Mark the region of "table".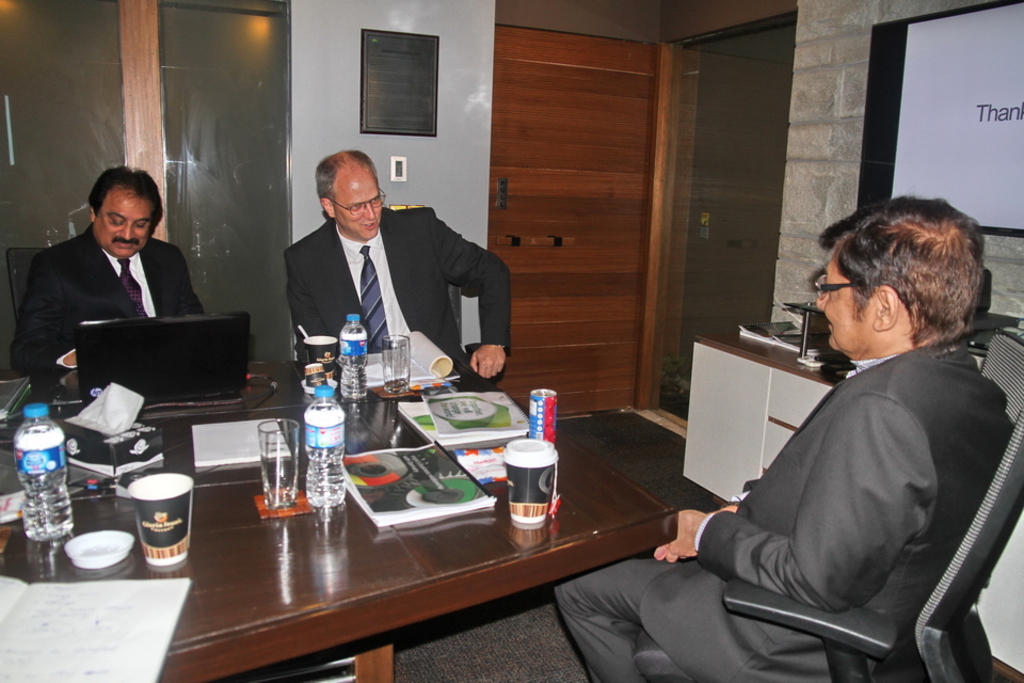
Region: l=667, t=318, r=851, b=509.
